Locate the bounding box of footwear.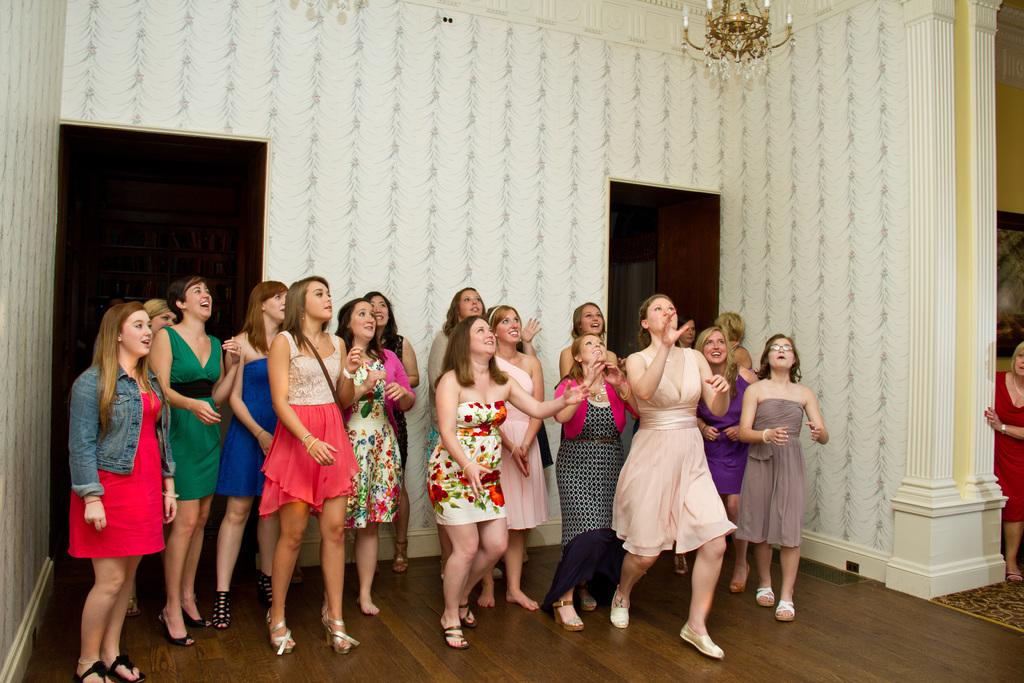
Bounding box: detection(492, 565, 502, 578).
